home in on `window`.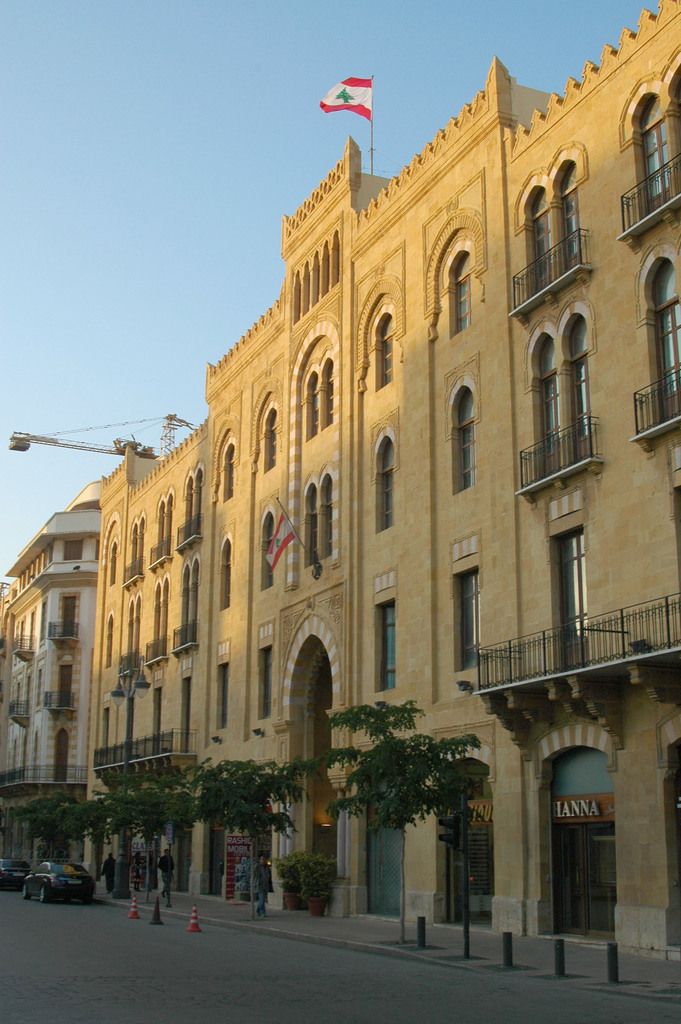
Homed in at (146, 685, 165, 755).
